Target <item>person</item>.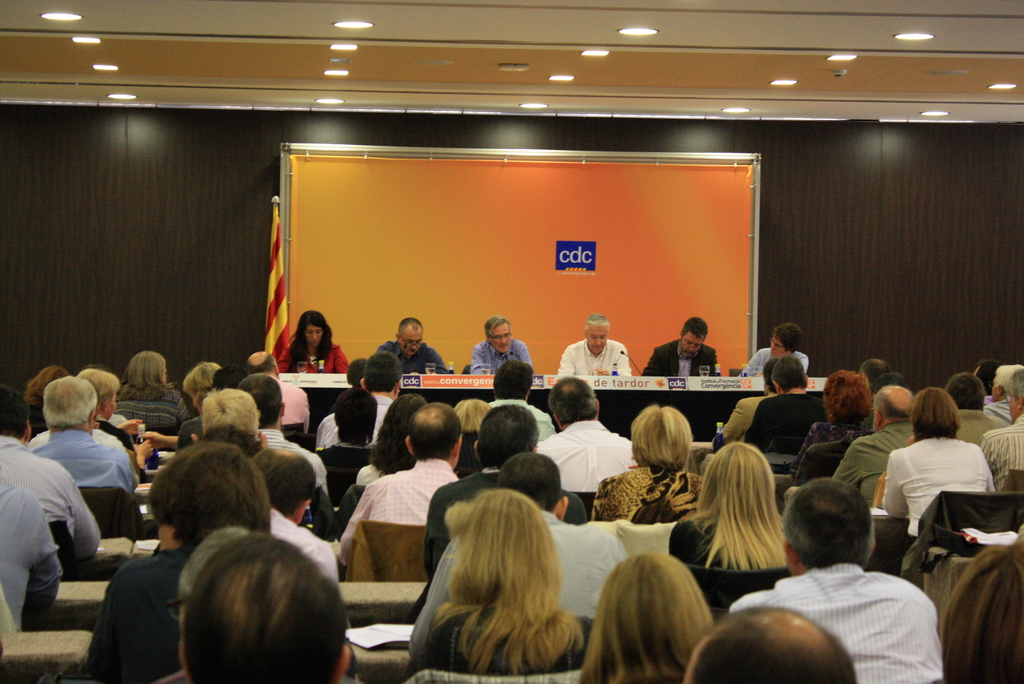
Target region: bbox=[411, 456, 638, 653].
